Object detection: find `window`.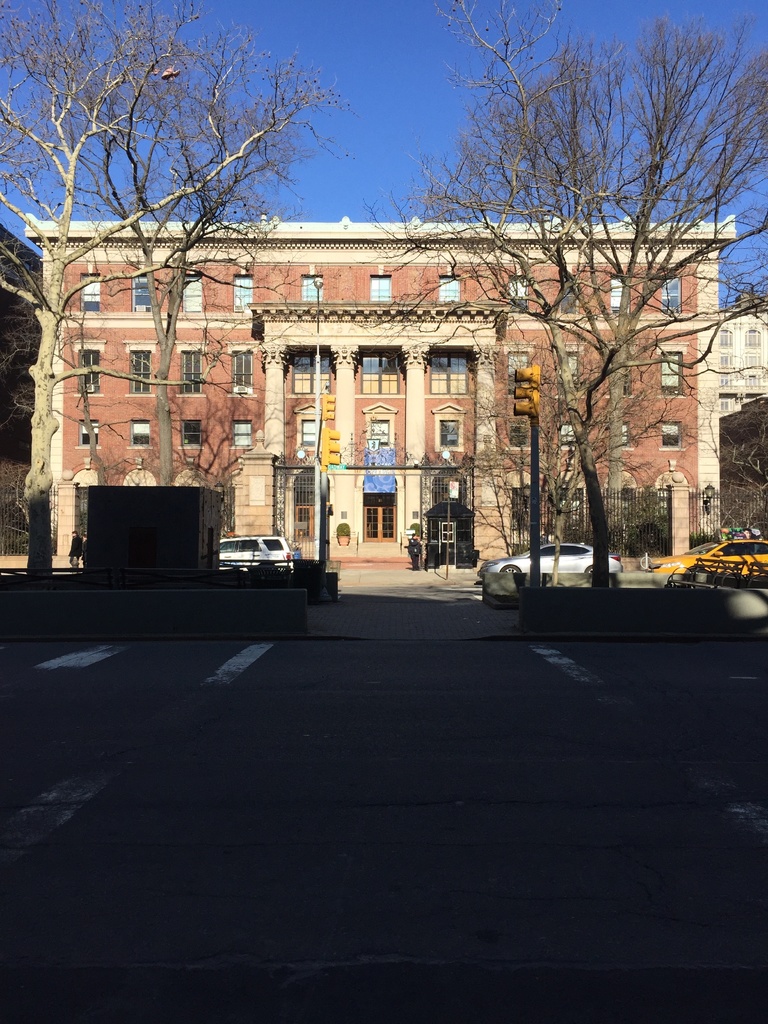
left=718, top=375, right=734, bottom=389.
